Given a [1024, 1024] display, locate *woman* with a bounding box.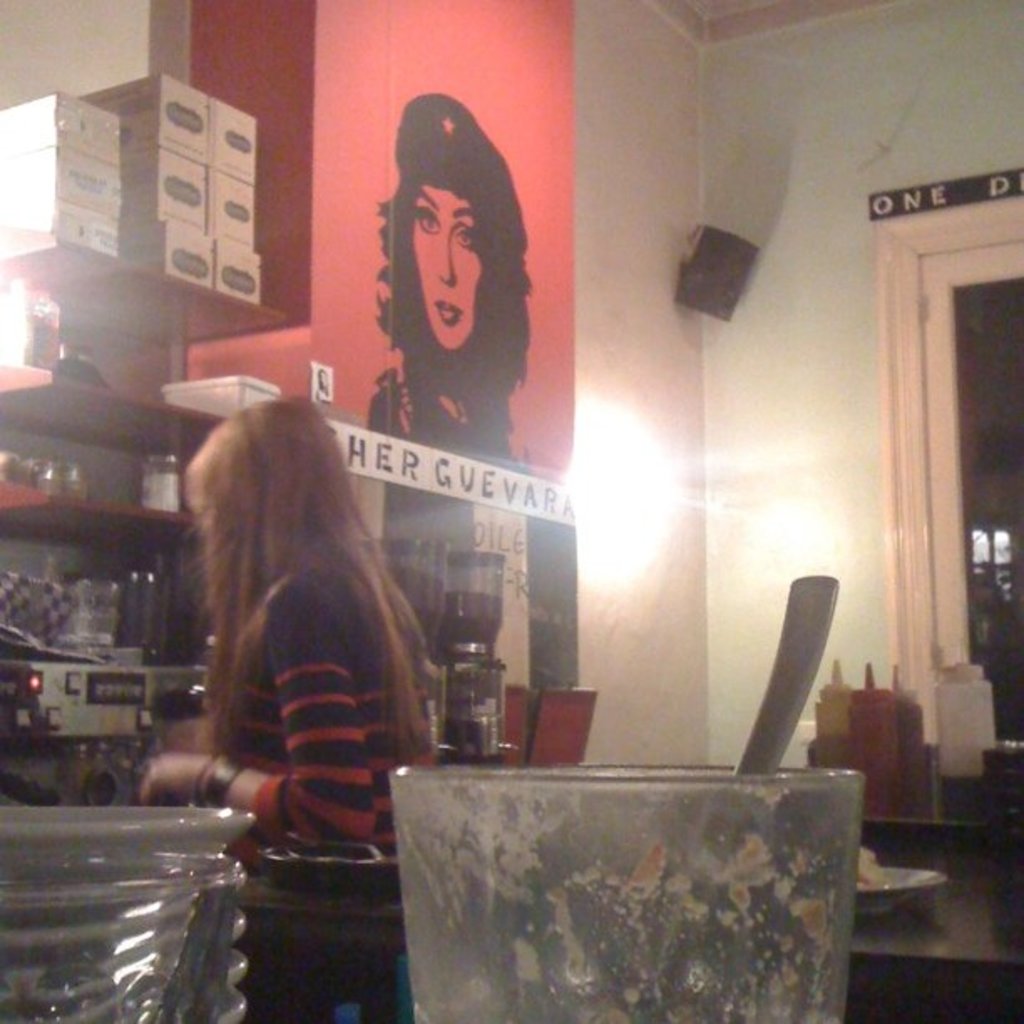
Located: x1=330 y1=105 x2=549 y2=467.
